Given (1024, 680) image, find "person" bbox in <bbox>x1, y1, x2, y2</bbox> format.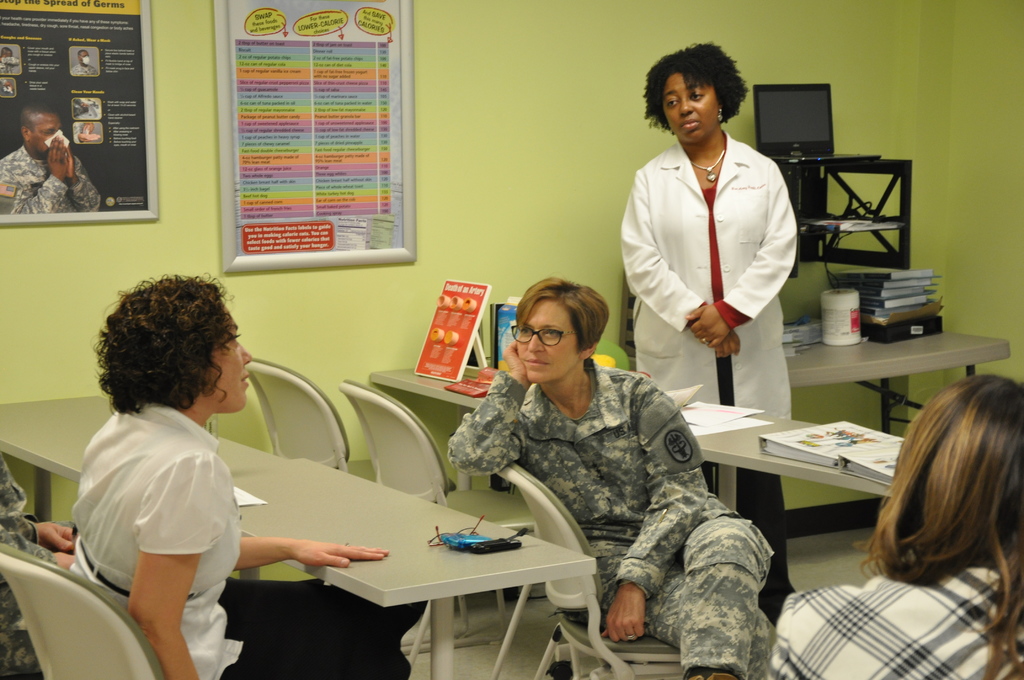
<bbox>767, 359, 1023, 679</bbox>.
